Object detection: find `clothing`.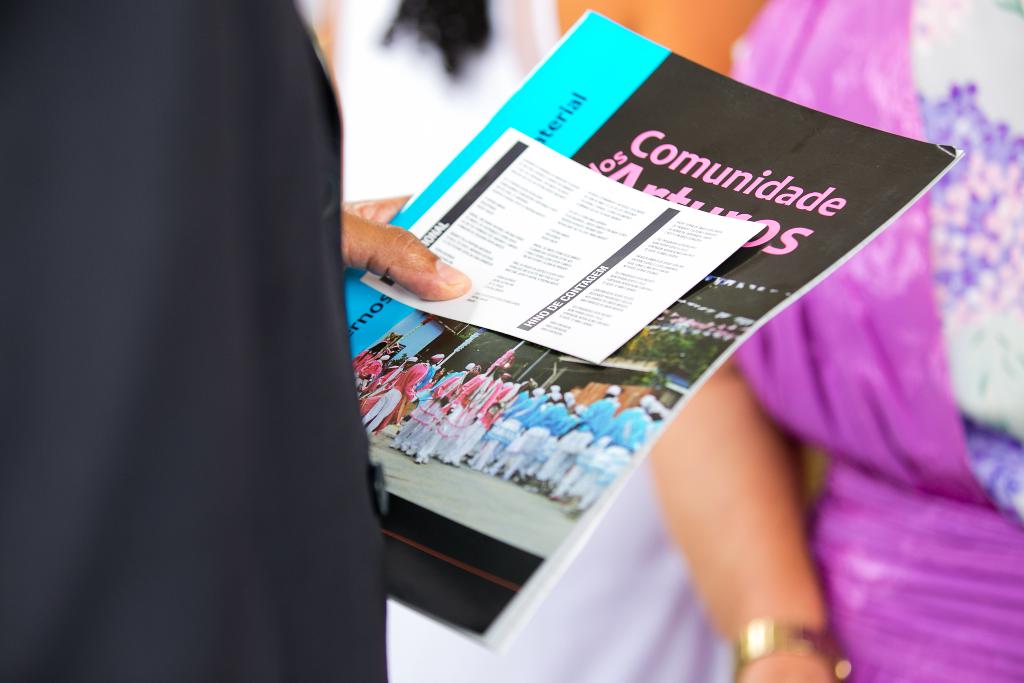
<box>707,0,1023,682</box>.
